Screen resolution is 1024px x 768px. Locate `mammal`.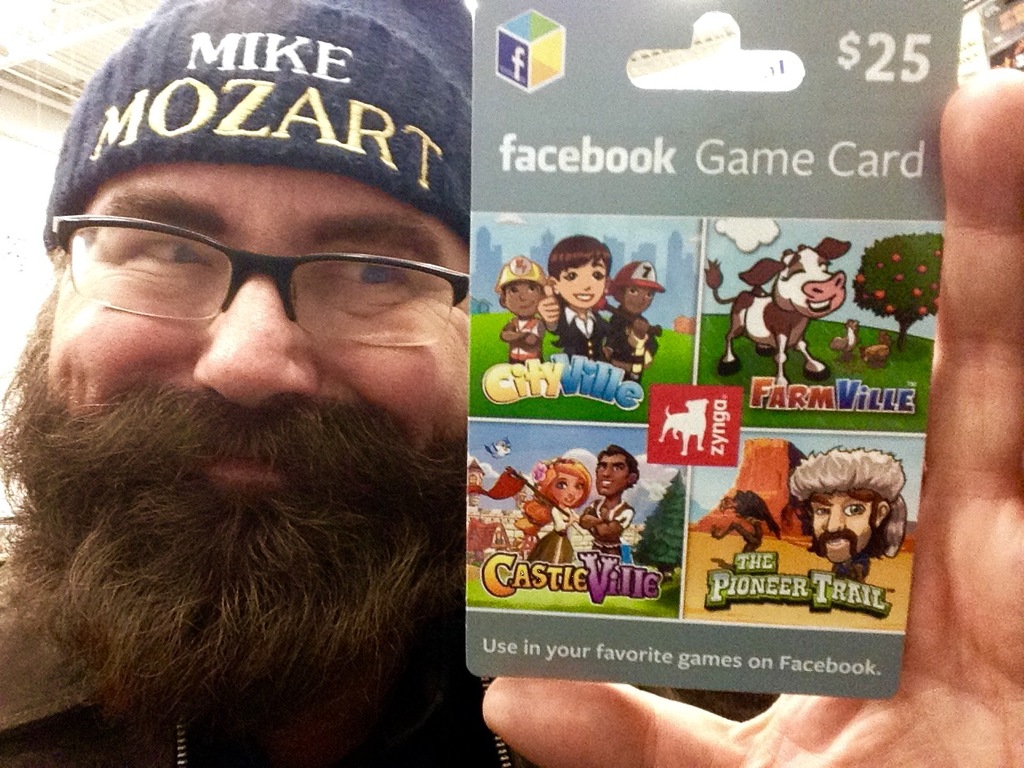
region(575, 442, 638, 552).
